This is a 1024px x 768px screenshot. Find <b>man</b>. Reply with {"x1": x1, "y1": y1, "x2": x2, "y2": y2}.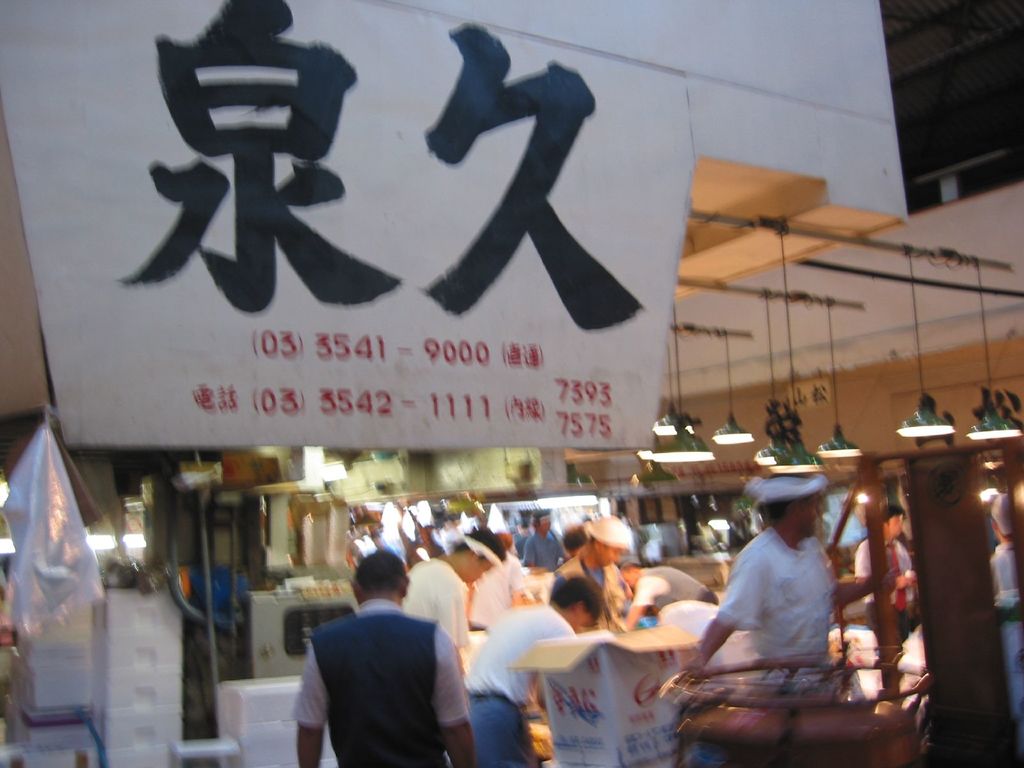
{"x1": 284, "y1": 556, "x2": 473, "y2": 765}.
